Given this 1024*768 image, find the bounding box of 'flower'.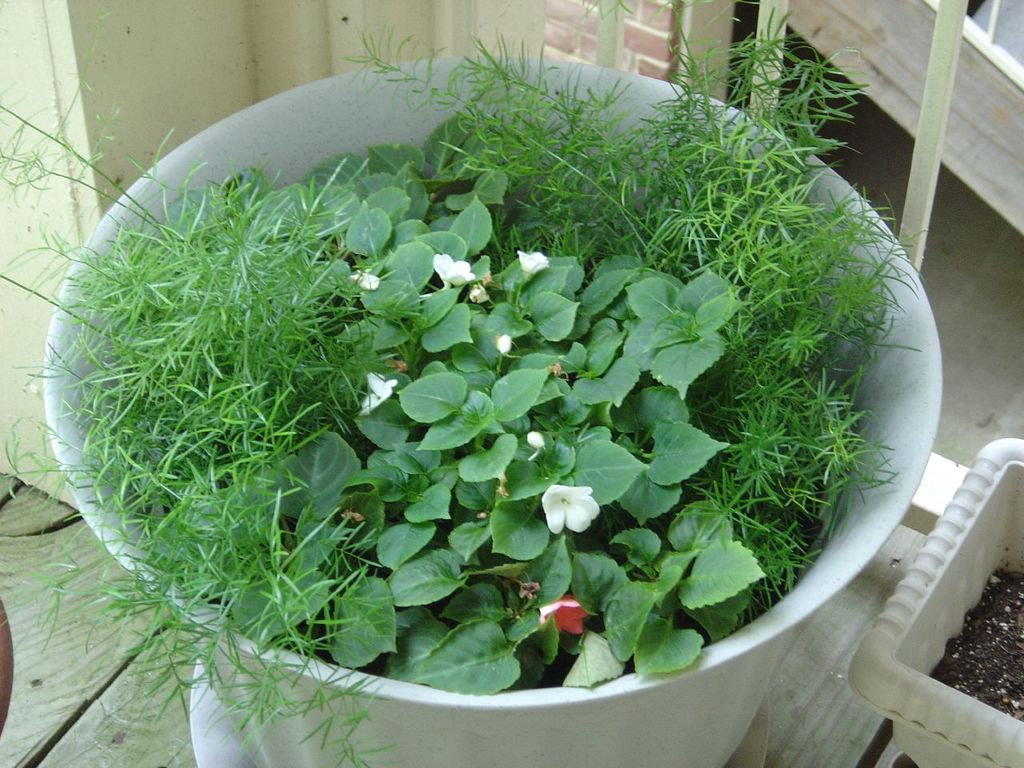
522/430/546/454.
